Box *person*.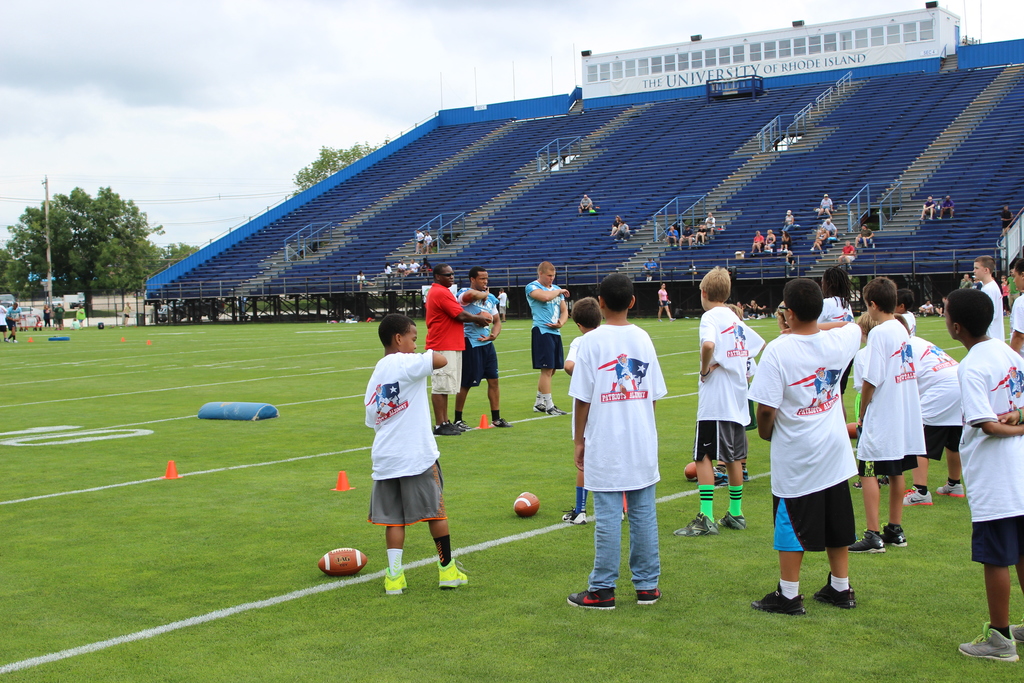
416/258/431/277.
